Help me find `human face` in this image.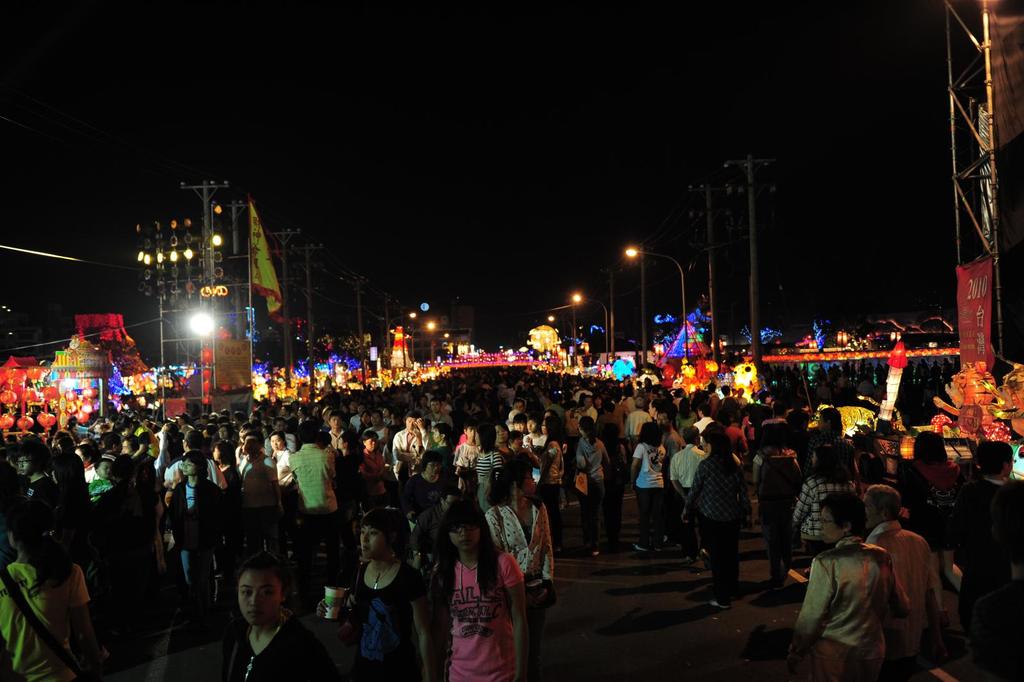
Found it: bbox=[444, 513, 474, 558].
